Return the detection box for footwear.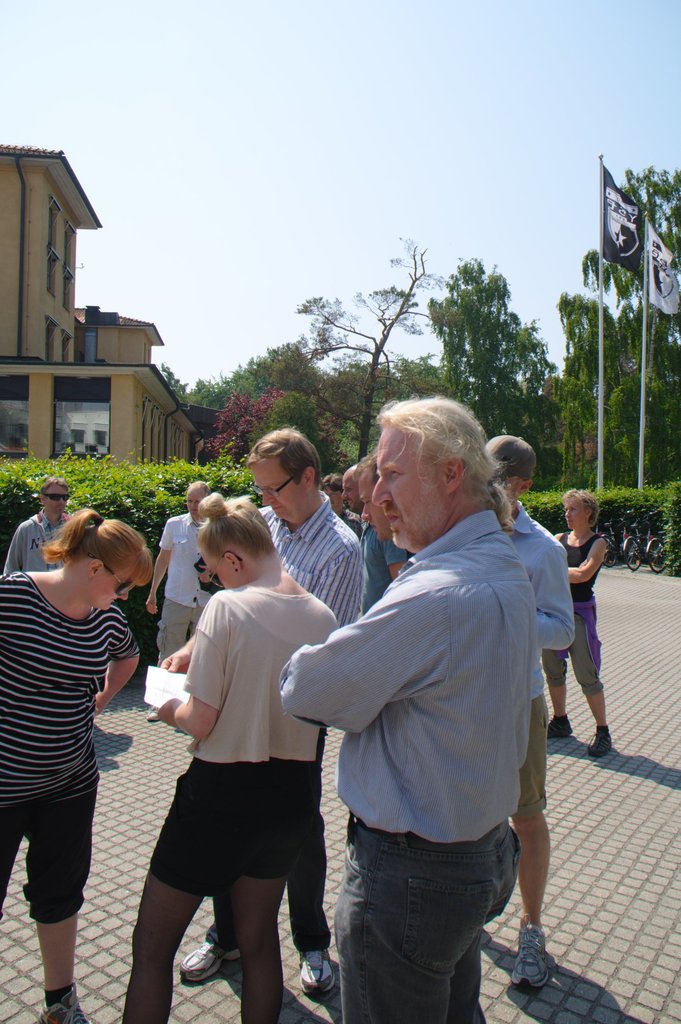
locate(501, 921, 579, 1016).
